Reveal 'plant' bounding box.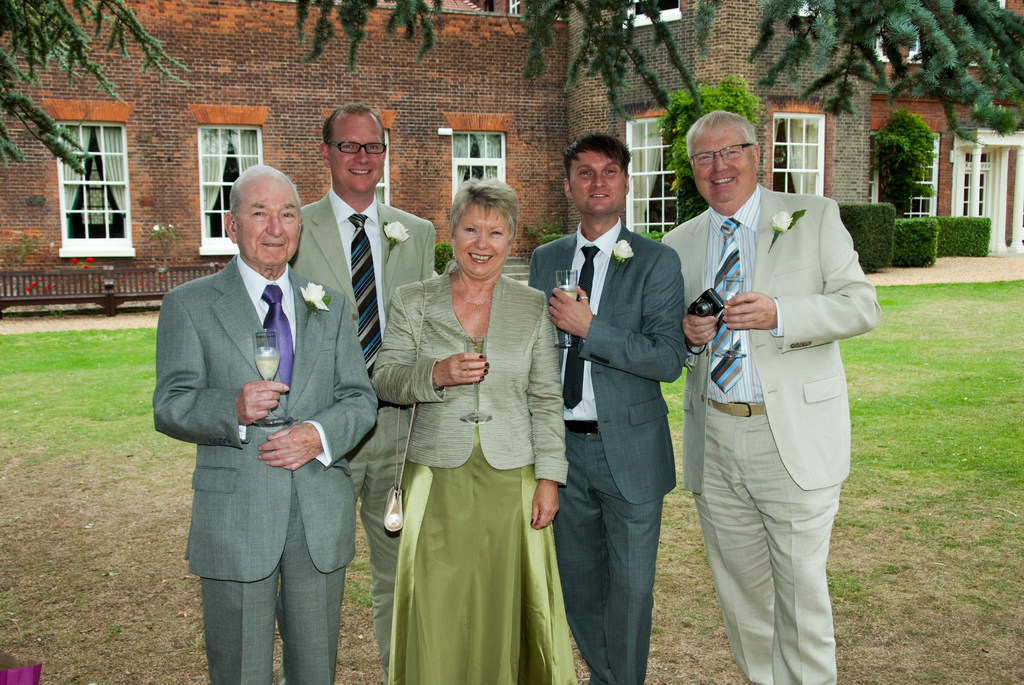
Revealed: (862, 97, 929, 201).
